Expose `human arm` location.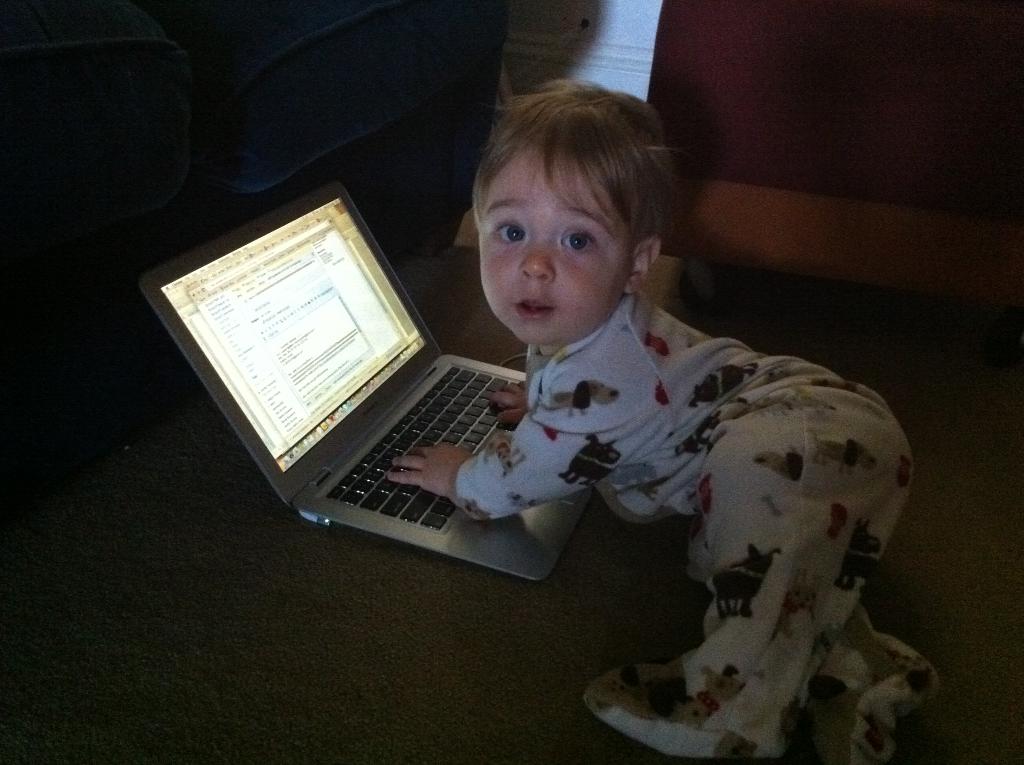
Exposed at locate(387, 405, 599, 536).
